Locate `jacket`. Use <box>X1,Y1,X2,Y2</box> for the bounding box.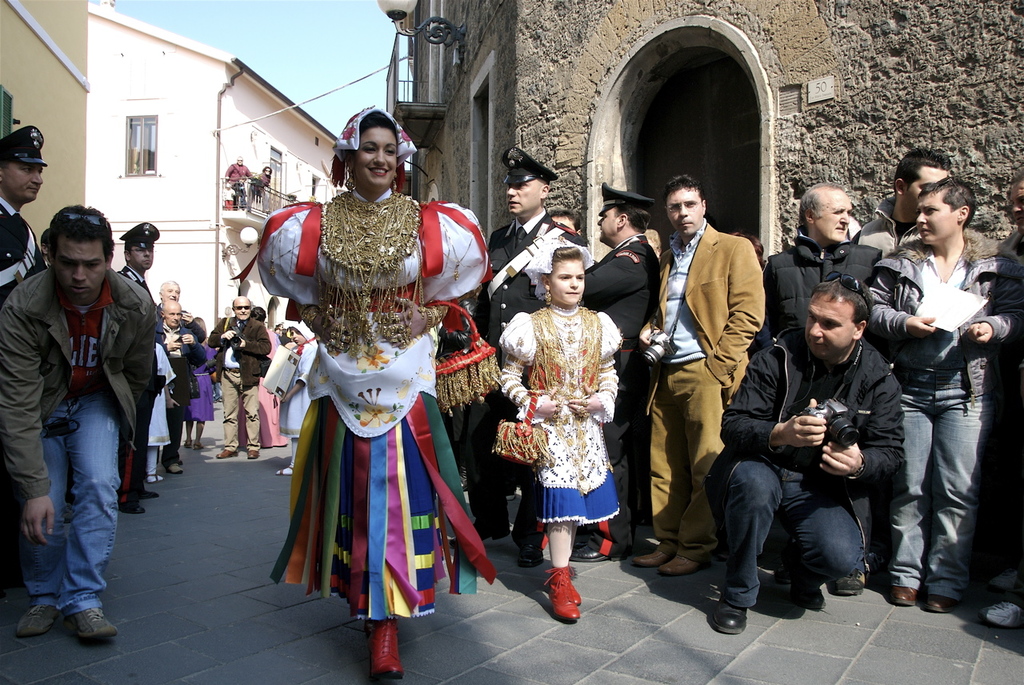
<box>858,234,1023,400</box>.
